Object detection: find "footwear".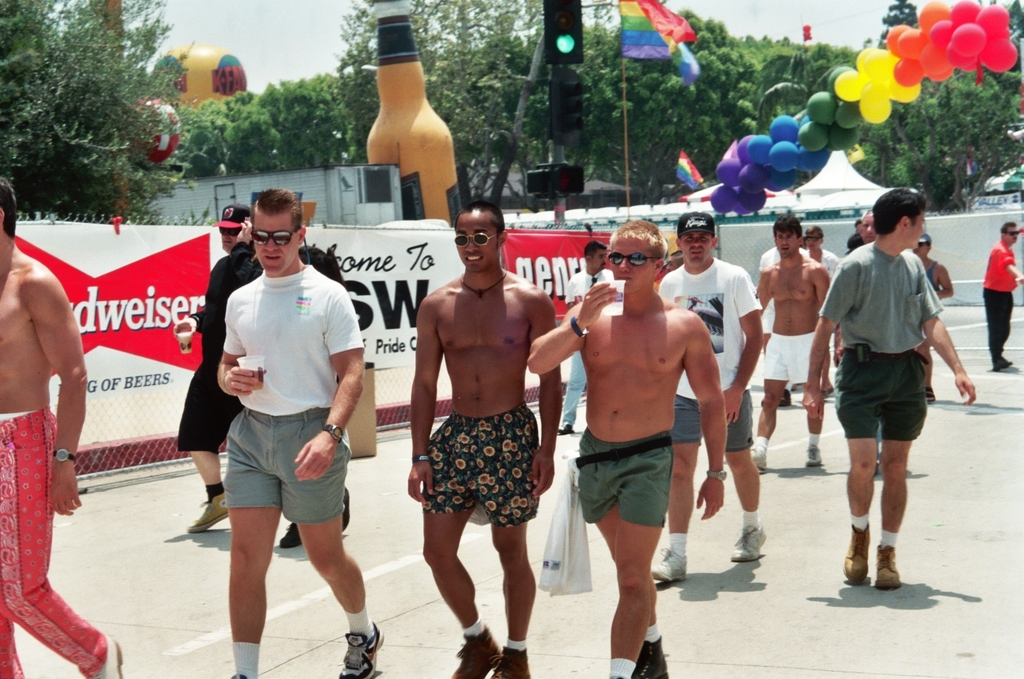
497:651:531:678.
